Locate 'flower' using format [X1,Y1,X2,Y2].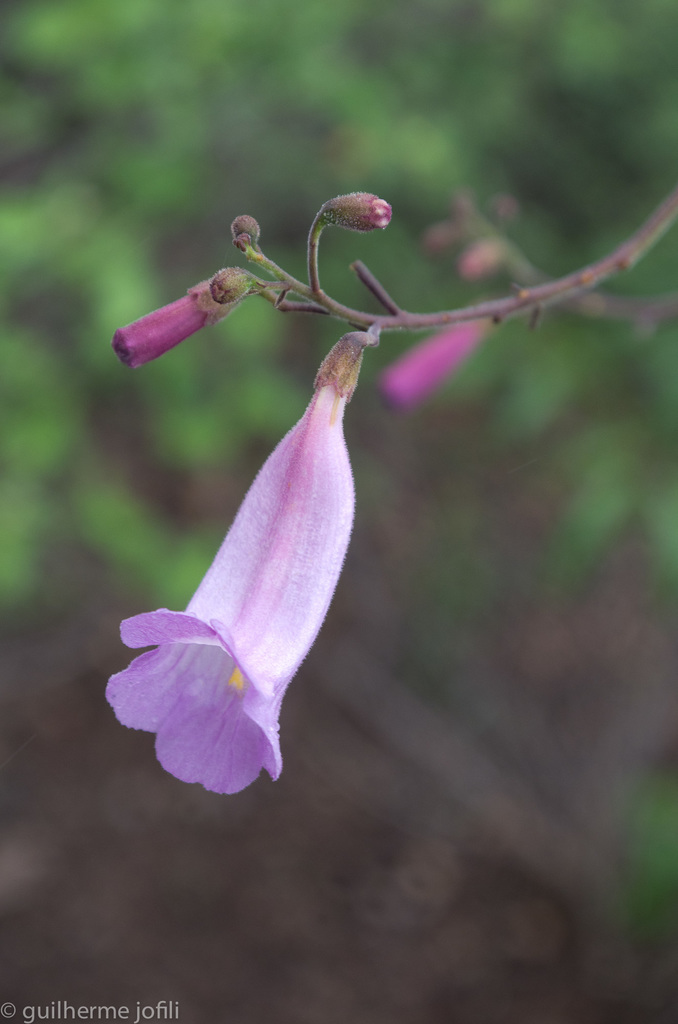
[382,323,484,413].
